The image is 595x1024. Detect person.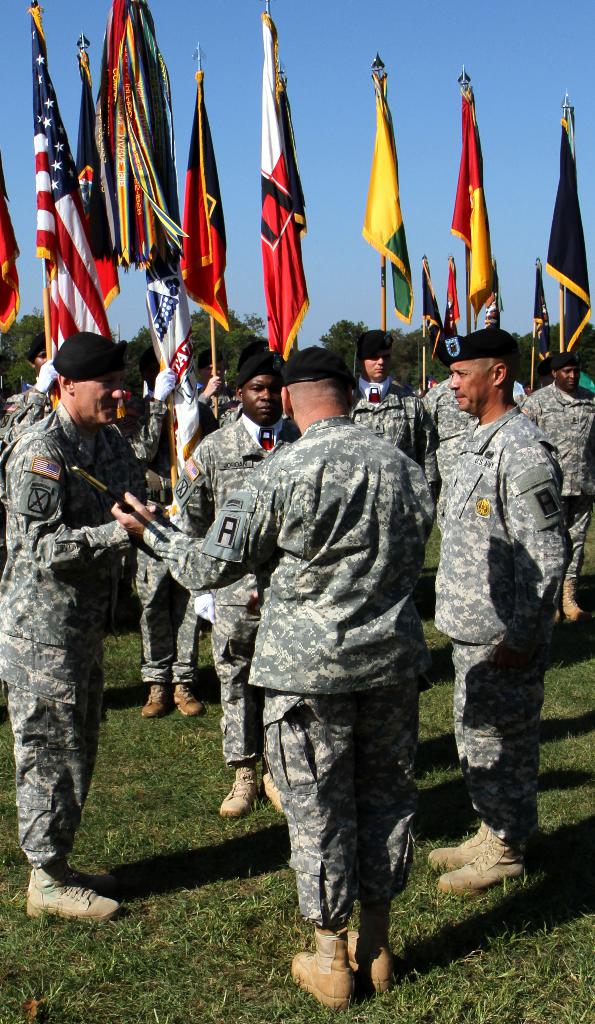
Detection: Rect(518, 337, 594, 633).
